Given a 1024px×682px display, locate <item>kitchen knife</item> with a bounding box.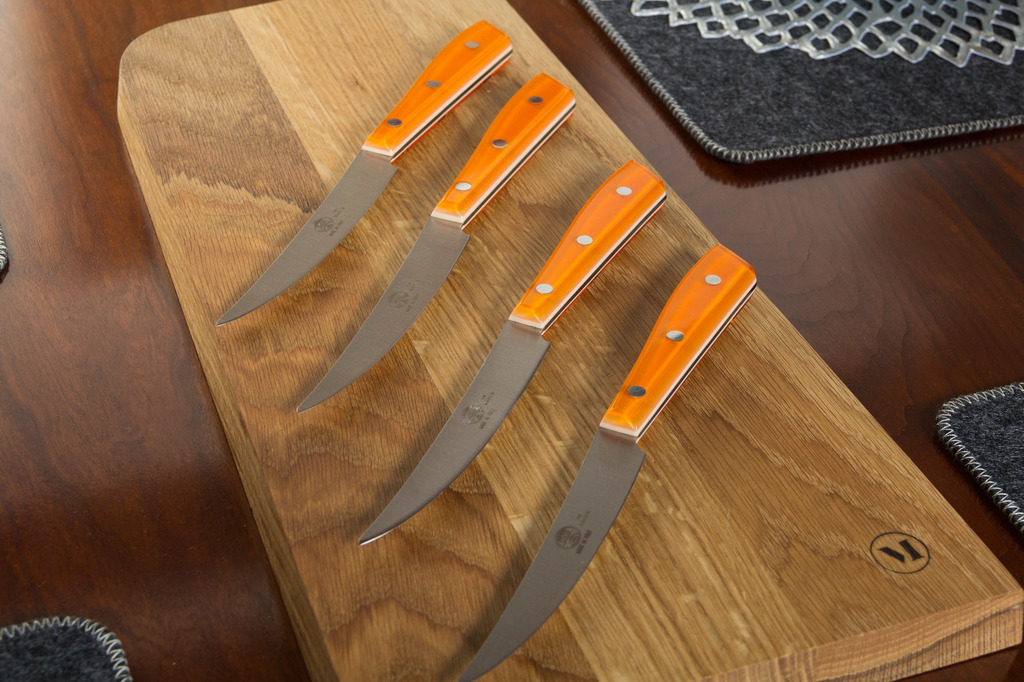
Located: (x1=296, y1=69, x2=577, y2=418).
